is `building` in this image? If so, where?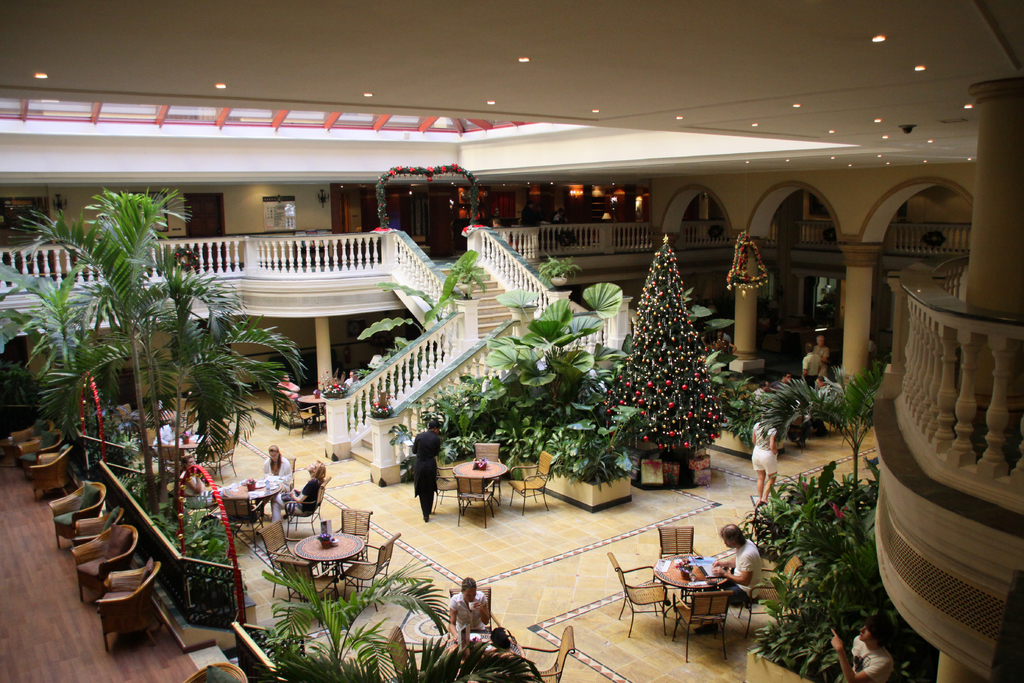
Yes, at region(0, 0, 1023, 682).
